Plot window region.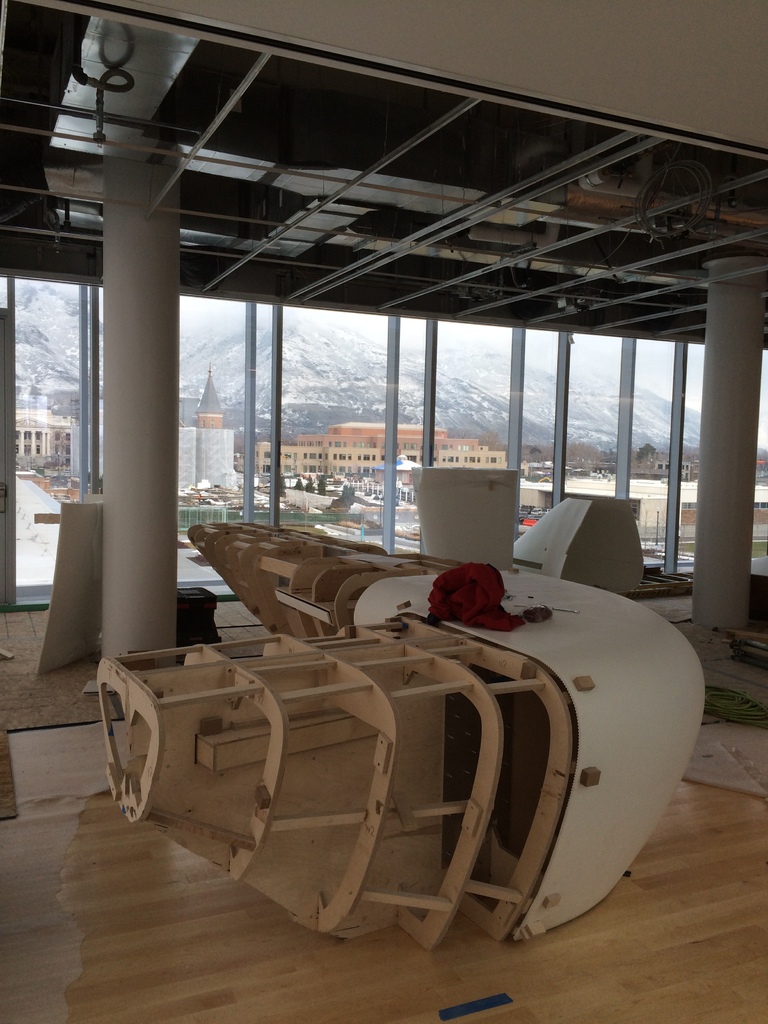
Plotted at locate(486, 456, 489, 463).
